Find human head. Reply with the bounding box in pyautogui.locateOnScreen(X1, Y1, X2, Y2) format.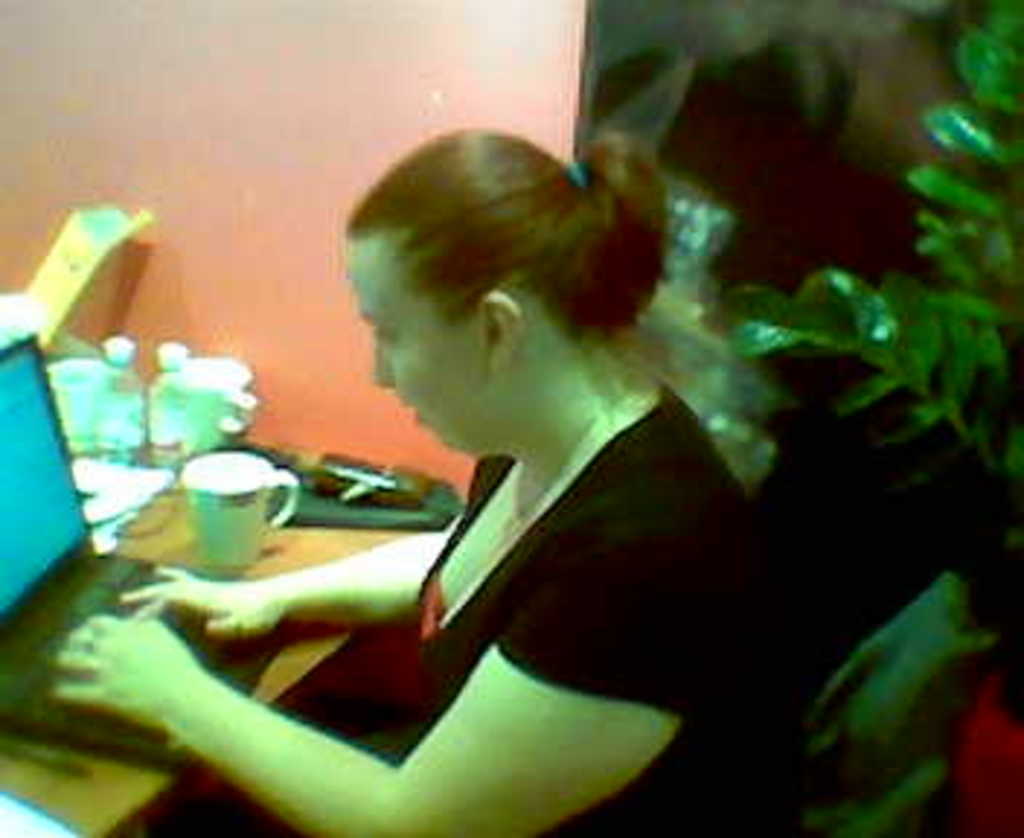
pyautogui.locateOnScreen(323, 125, 640, 463).
